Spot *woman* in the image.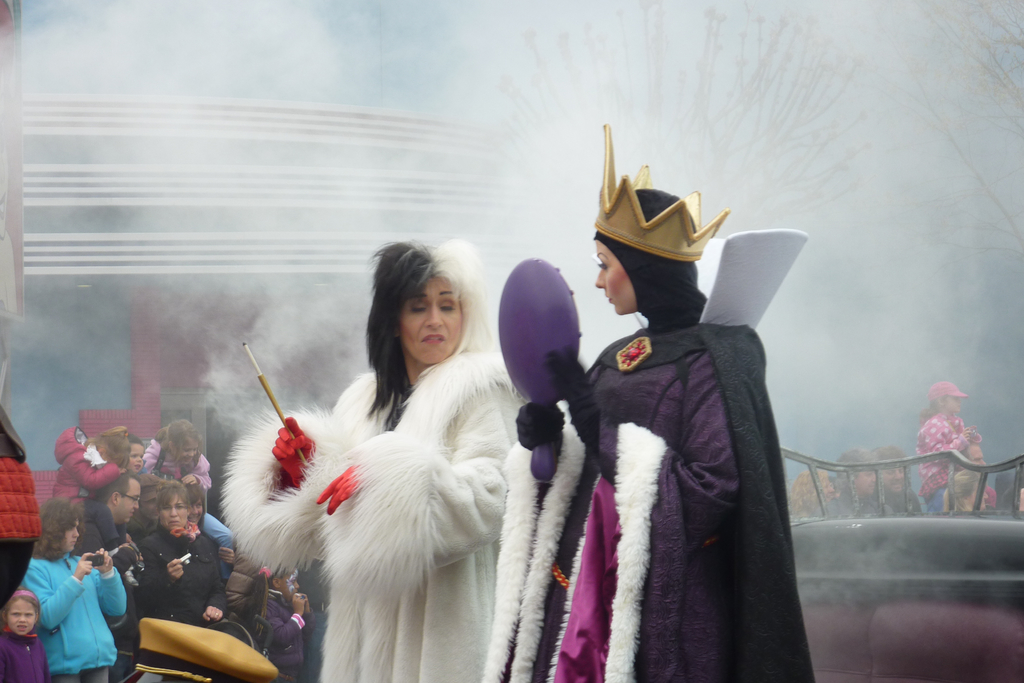
*woman* found at 458 120 812 682.
